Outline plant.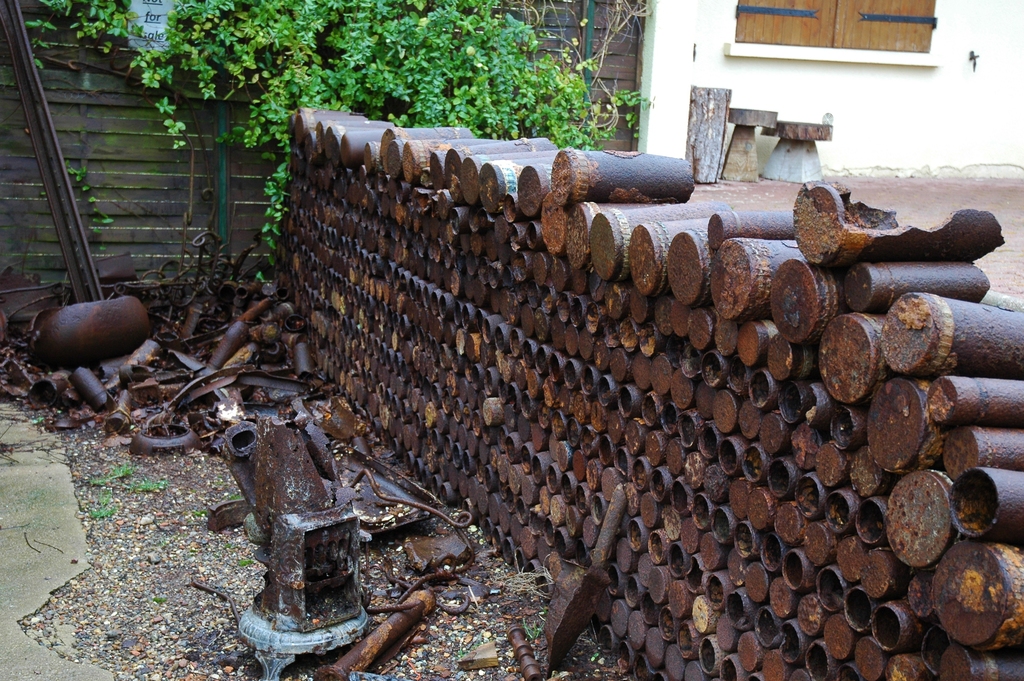
Outline: Rect(72, 454, 175, 524).
